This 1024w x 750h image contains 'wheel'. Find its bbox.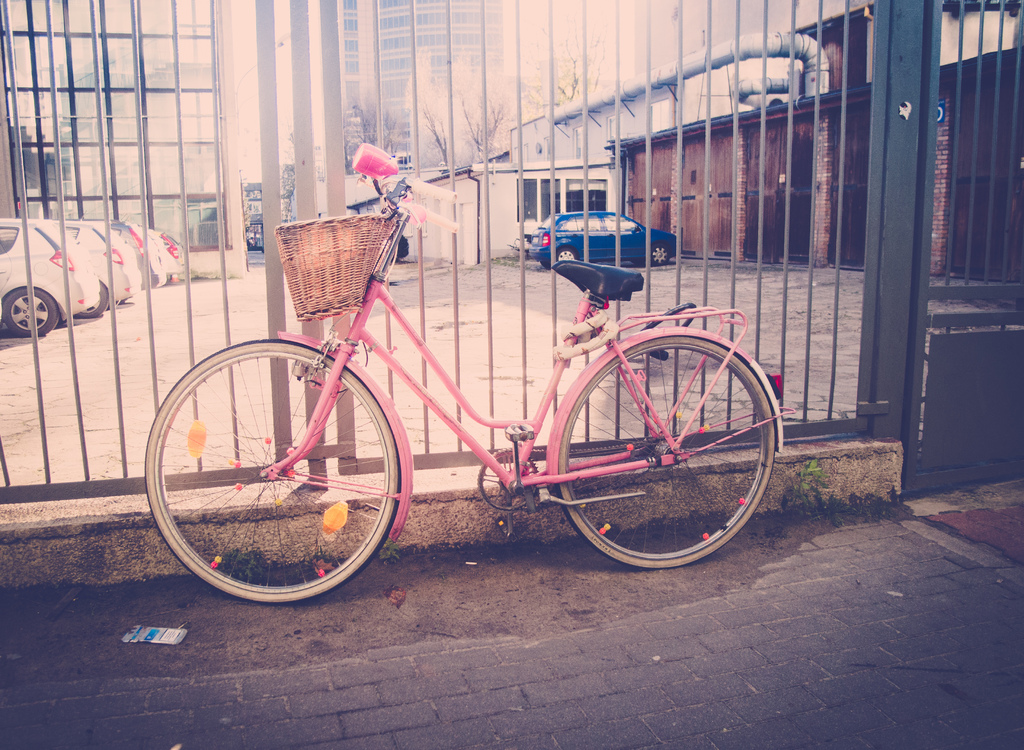
BBox(504, 338, 778, 583).
